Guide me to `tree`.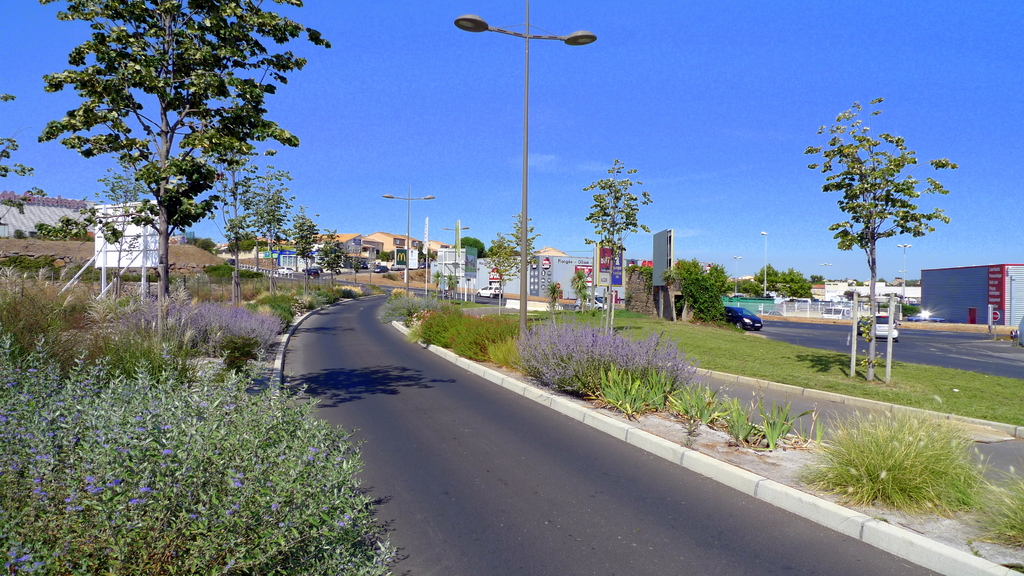
Guidance: x1=476 y1=209 x2=542 y2=318.
